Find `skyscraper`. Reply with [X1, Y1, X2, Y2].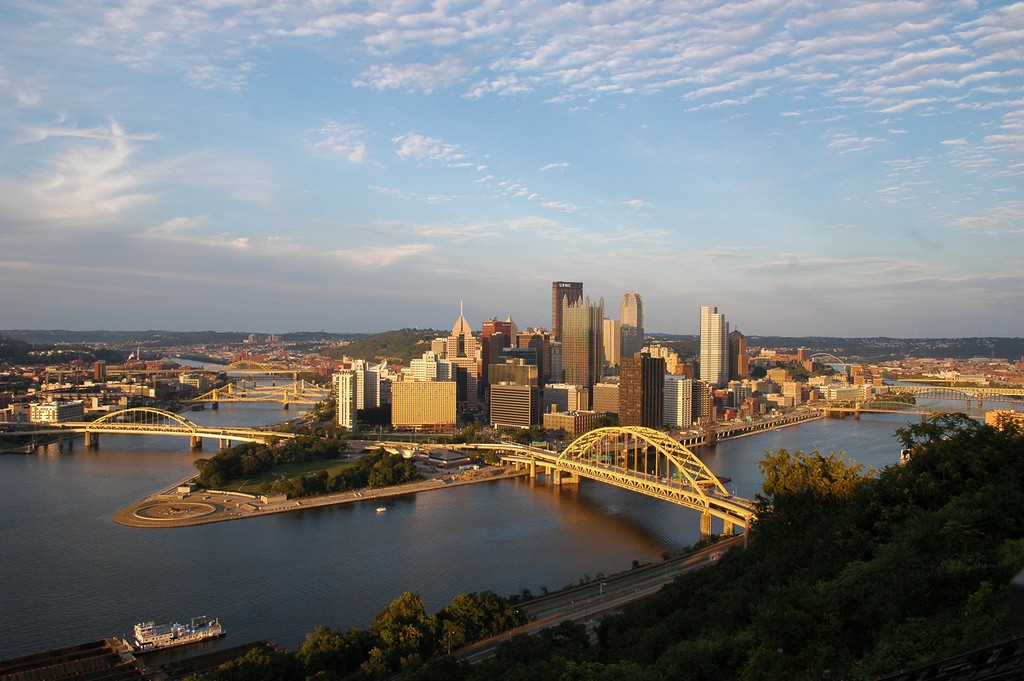
[401, 349, 451, 377].
